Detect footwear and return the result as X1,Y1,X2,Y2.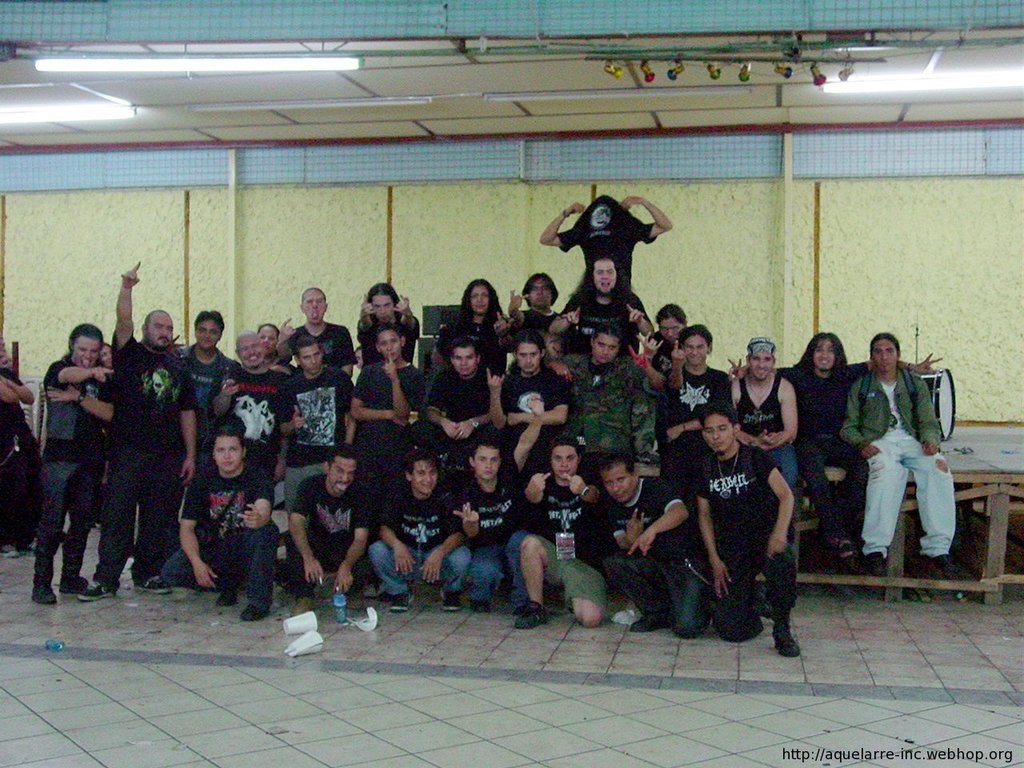
512,602,550,631.
